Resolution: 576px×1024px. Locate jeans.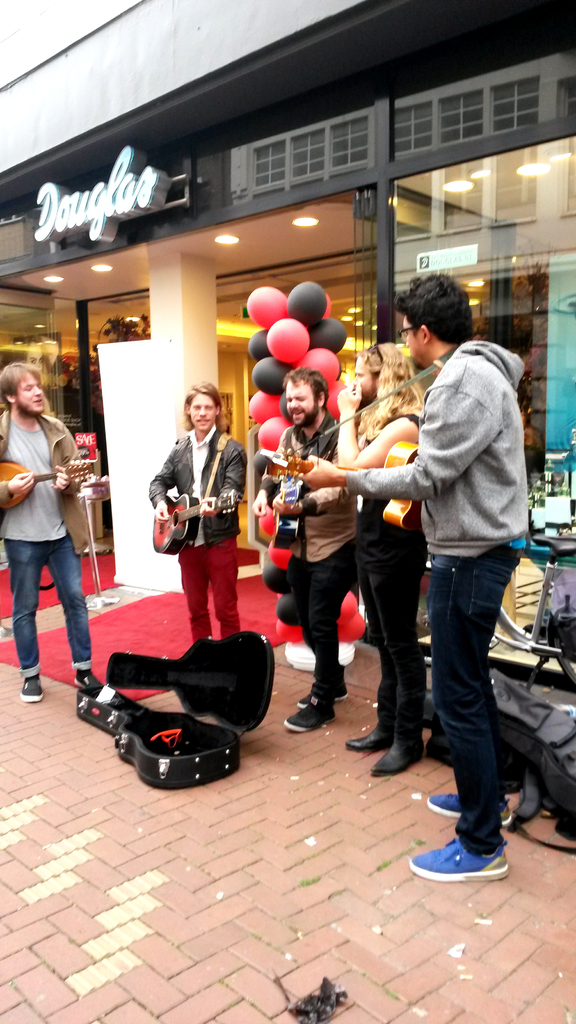
Rect(2, 541, 93, 685).
